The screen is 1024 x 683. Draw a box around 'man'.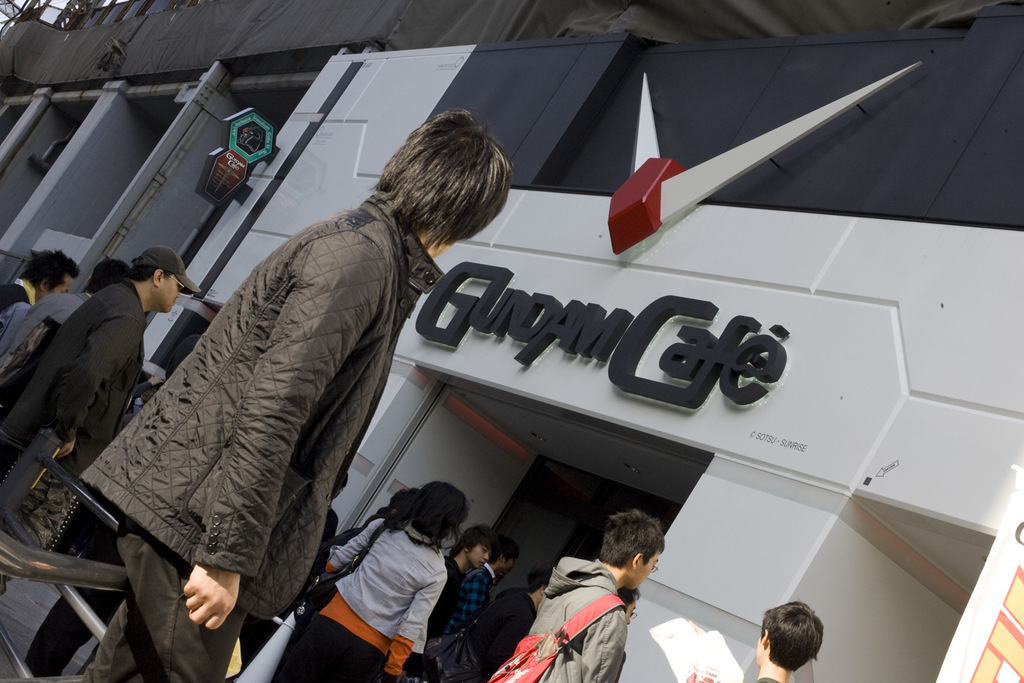
left=0, top=241, right=200, bottom=594.
